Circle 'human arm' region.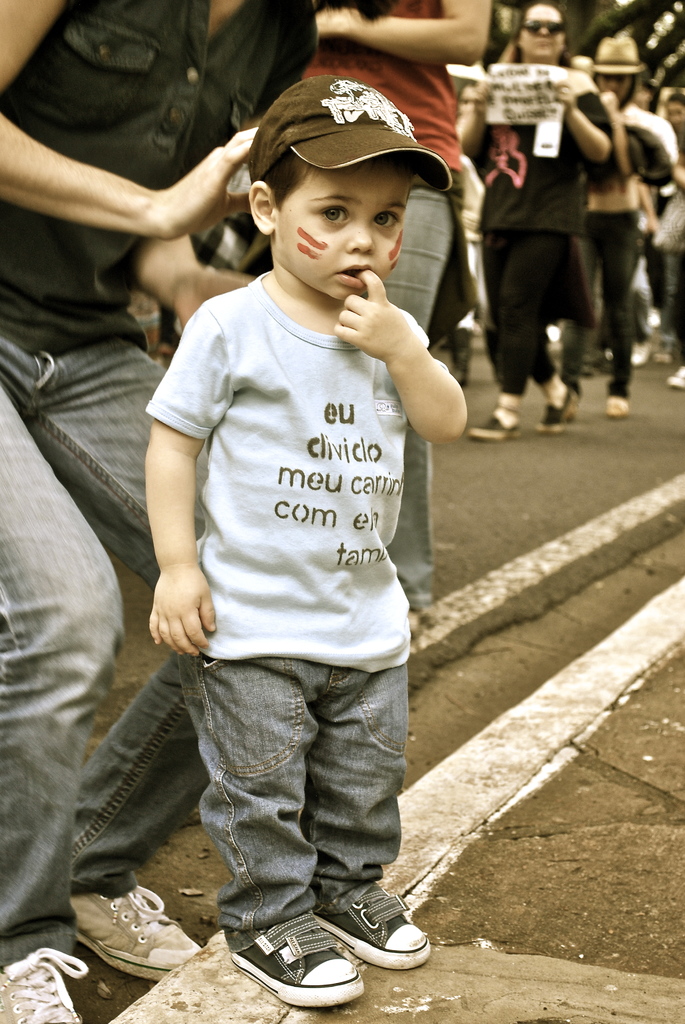
Region: 151:310:219:652.
